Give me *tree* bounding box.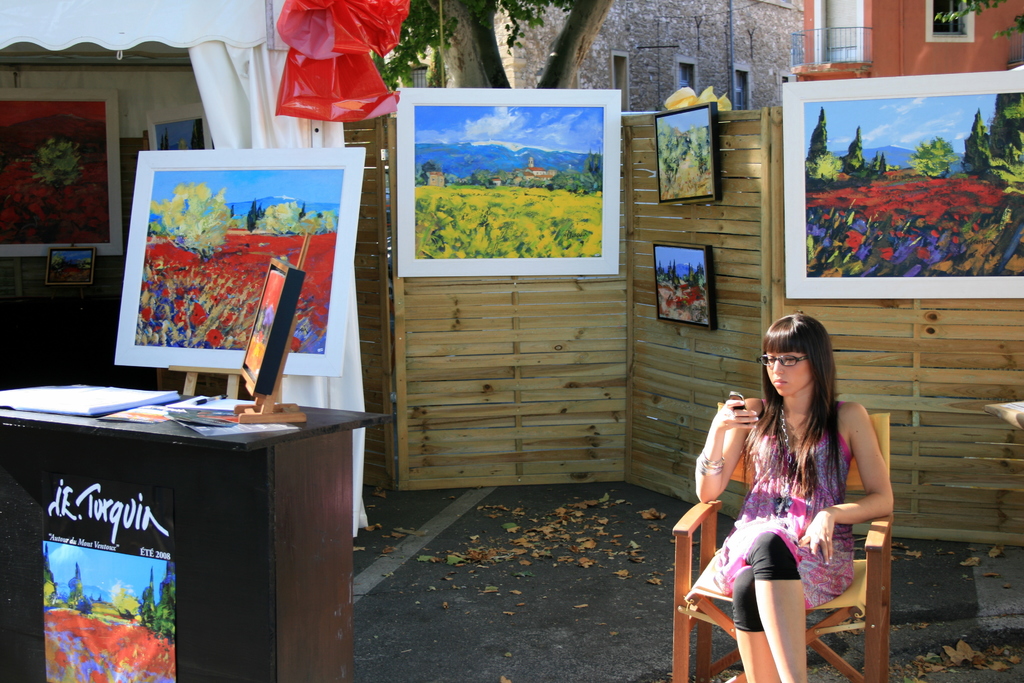
detection(152, 566, 178, 646).
